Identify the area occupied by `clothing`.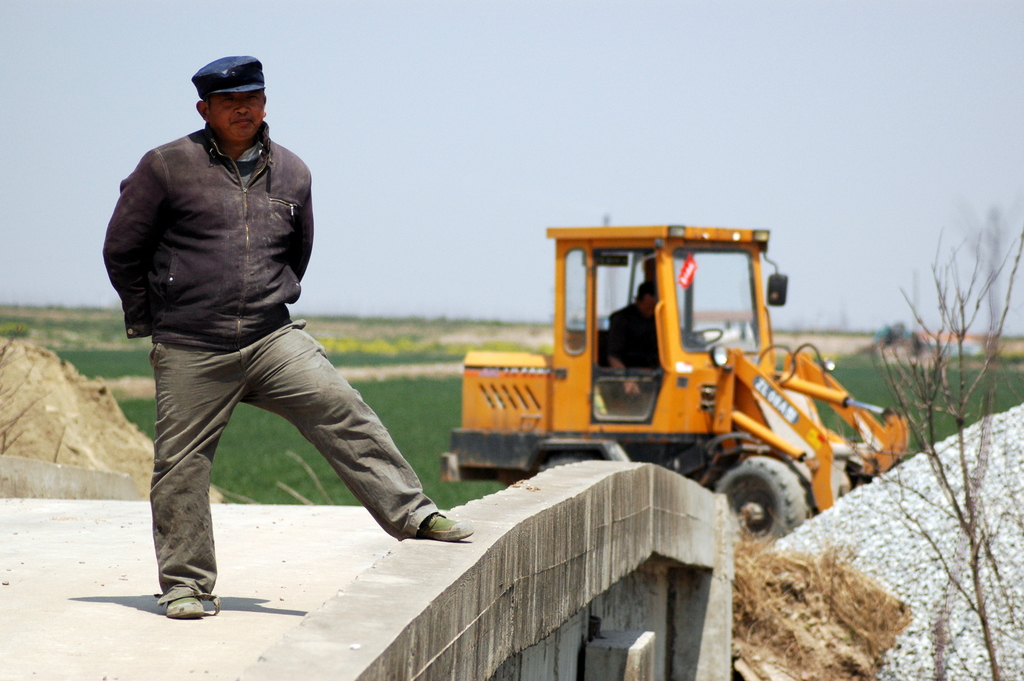
Area: {"left": 109, "top": 54, "right": 411, "bottom": 564}.
